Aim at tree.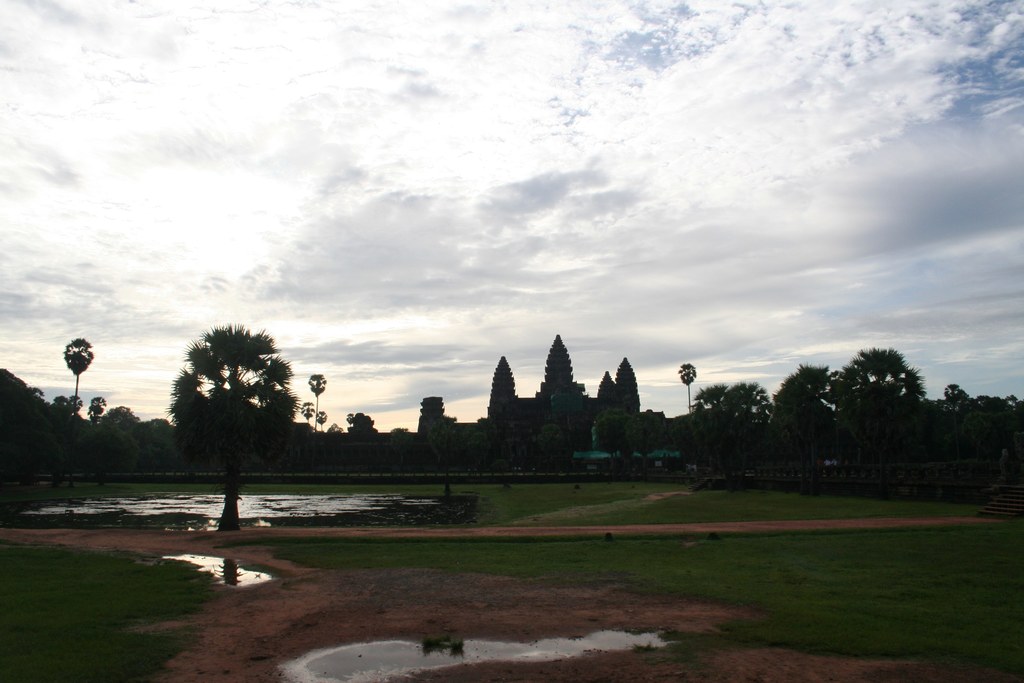
Aimed at region(317, 408, 330, 438).
